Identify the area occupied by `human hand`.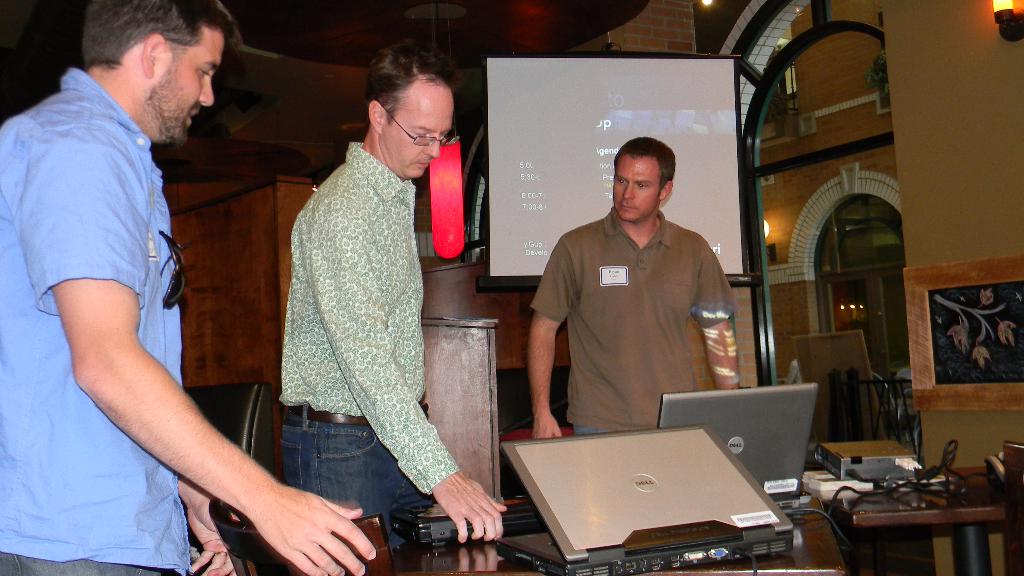
Area: BBox(527, 415, 566, 443).
